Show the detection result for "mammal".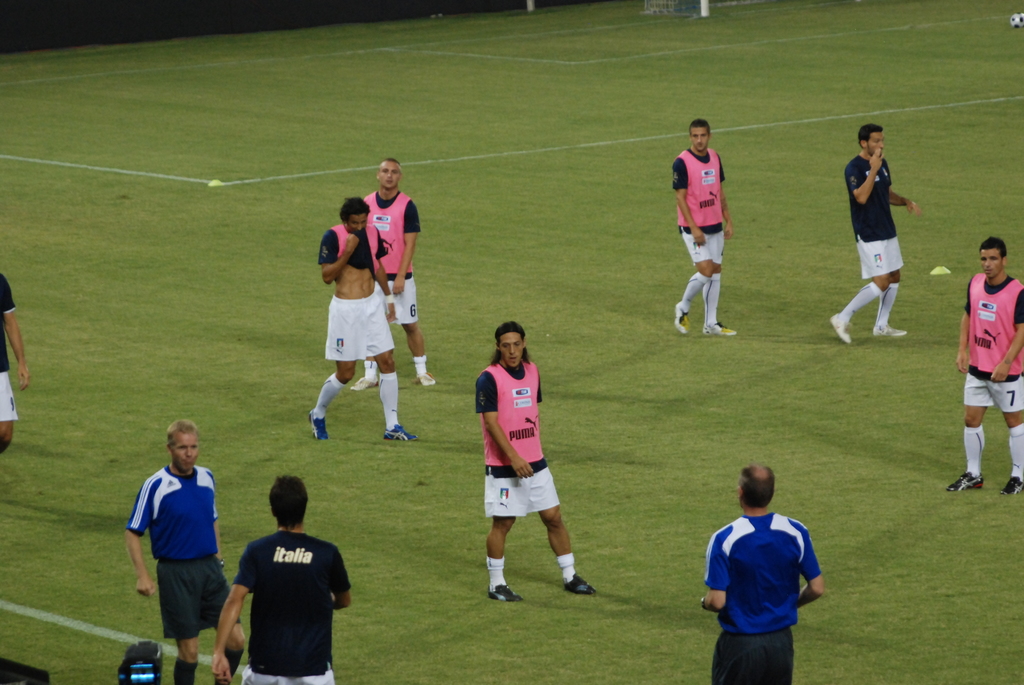
0,267,33,452.
